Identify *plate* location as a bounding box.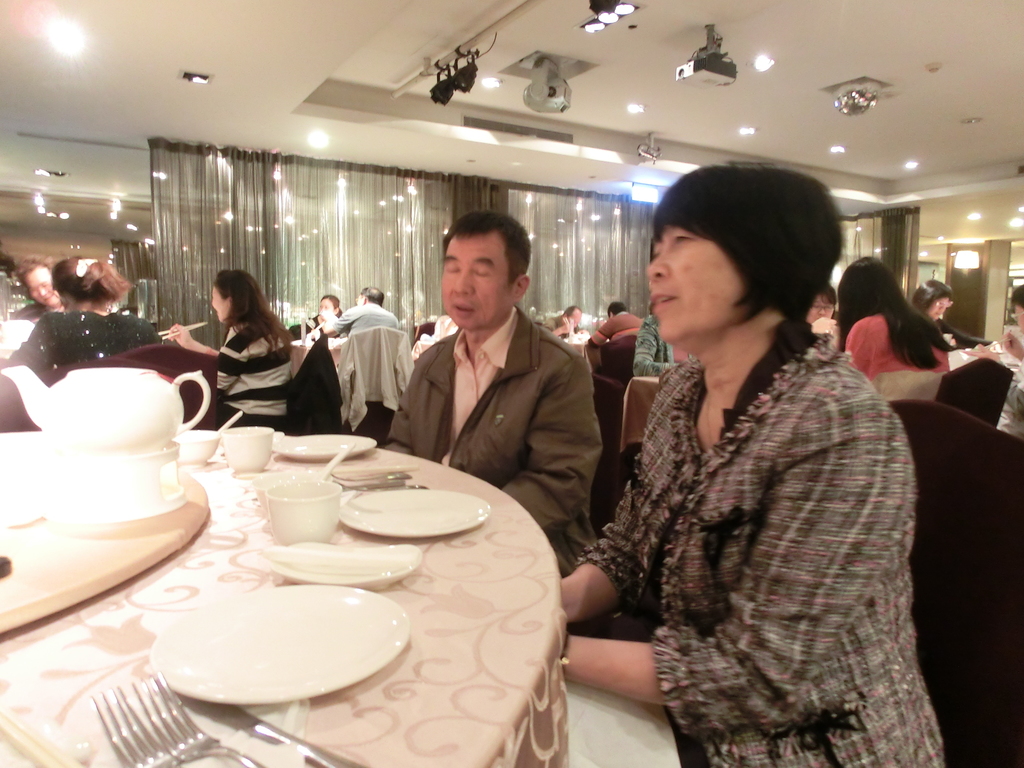
<bbox>337, 490, 493, 541</bbox>.
